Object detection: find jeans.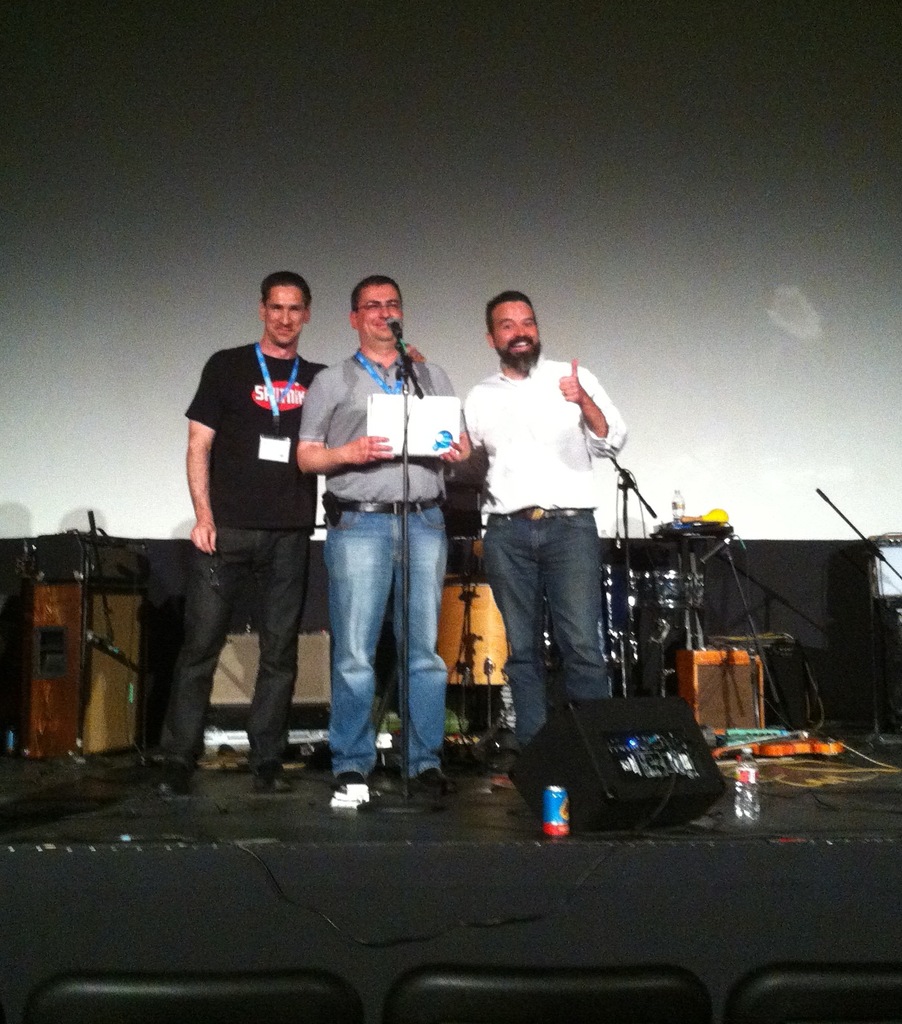
{"x1": 489, "y1": 508, "x2": 605, "y2": 742}.
